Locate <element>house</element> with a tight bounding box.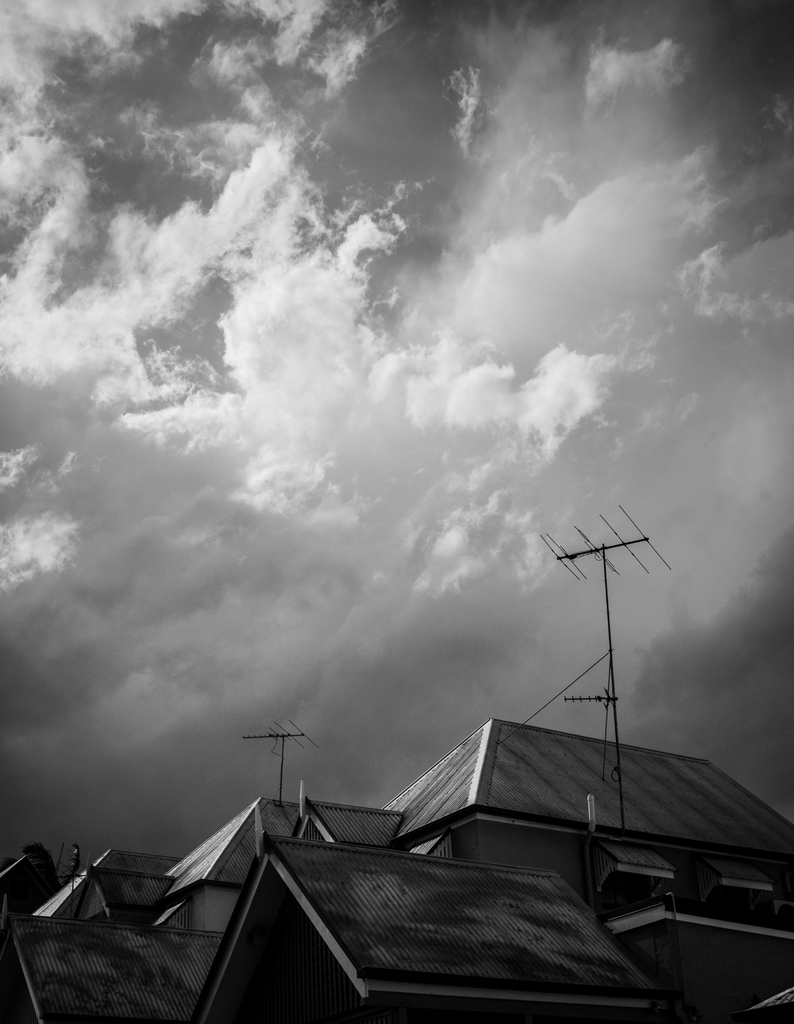
bbox(207, 818, 667, 1023).
